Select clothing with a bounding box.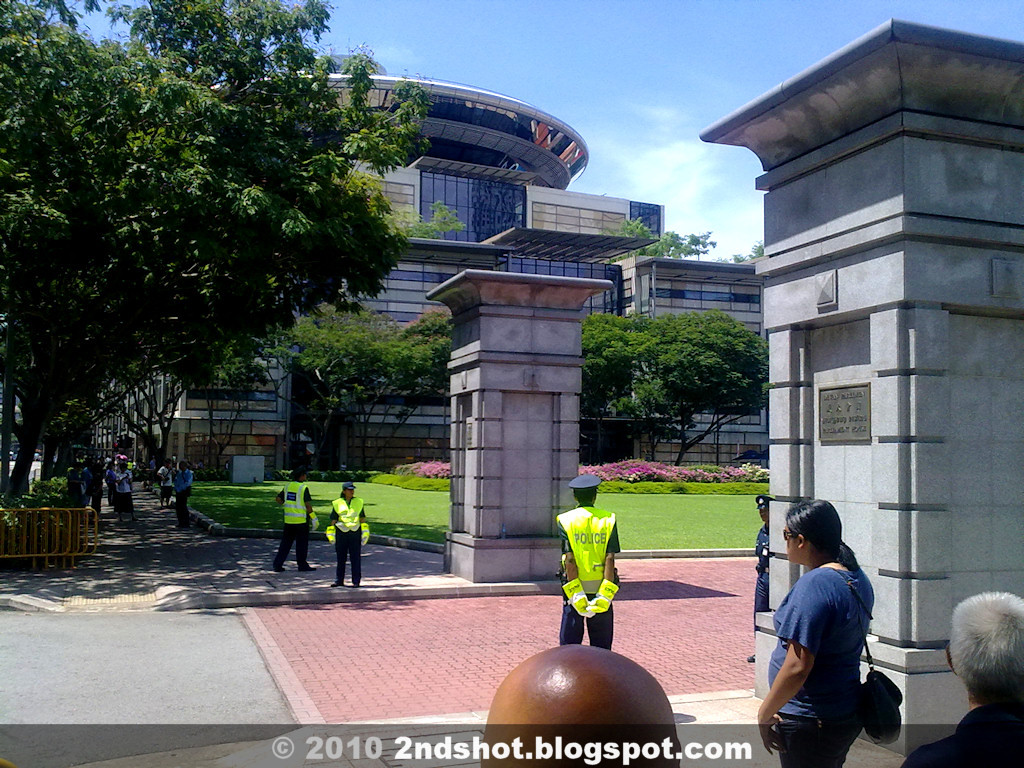
Rect(153, 463, 175, 503).
